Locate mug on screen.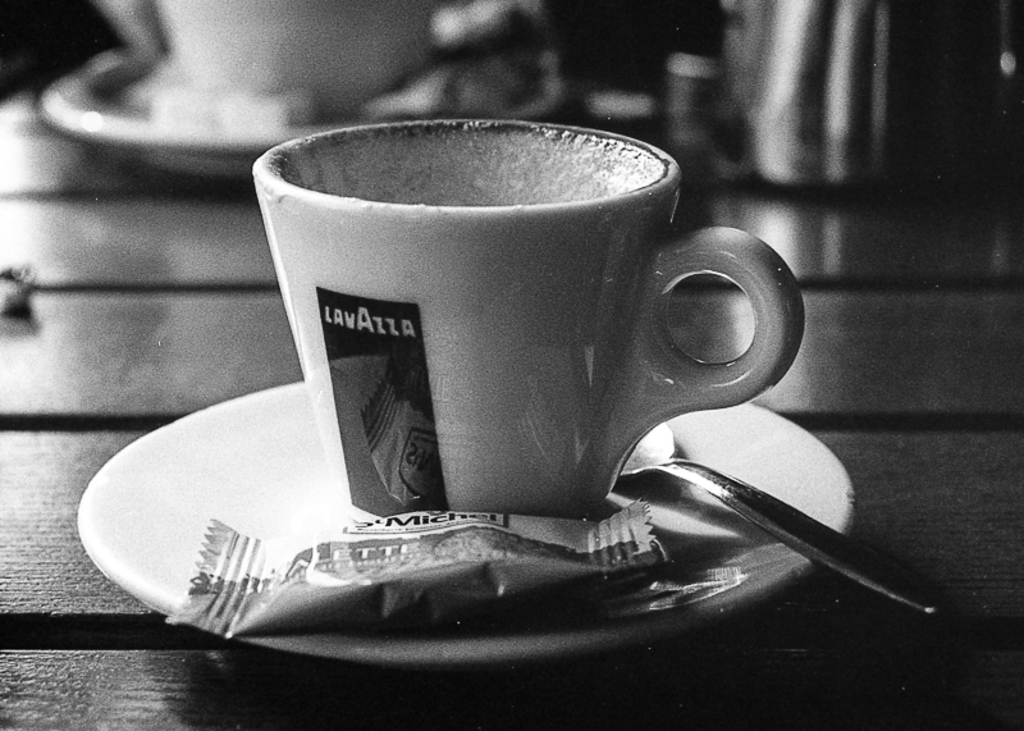
On screen at <region>251, 119, 806, 518</region>.
